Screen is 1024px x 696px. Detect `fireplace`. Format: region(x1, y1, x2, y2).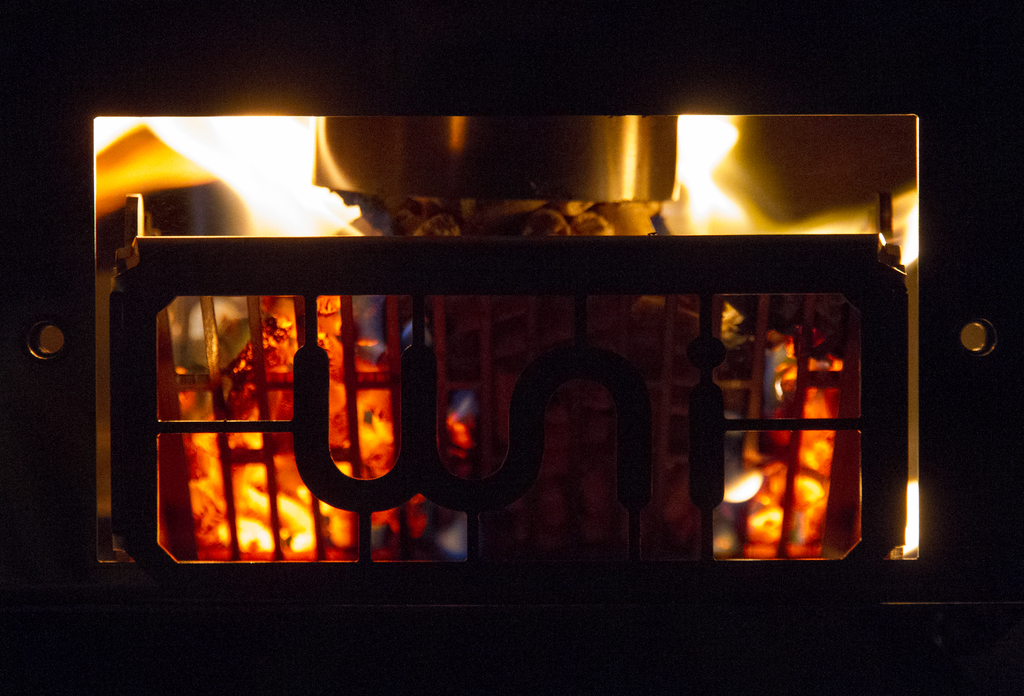
region(0, 0, 1023, 695).
